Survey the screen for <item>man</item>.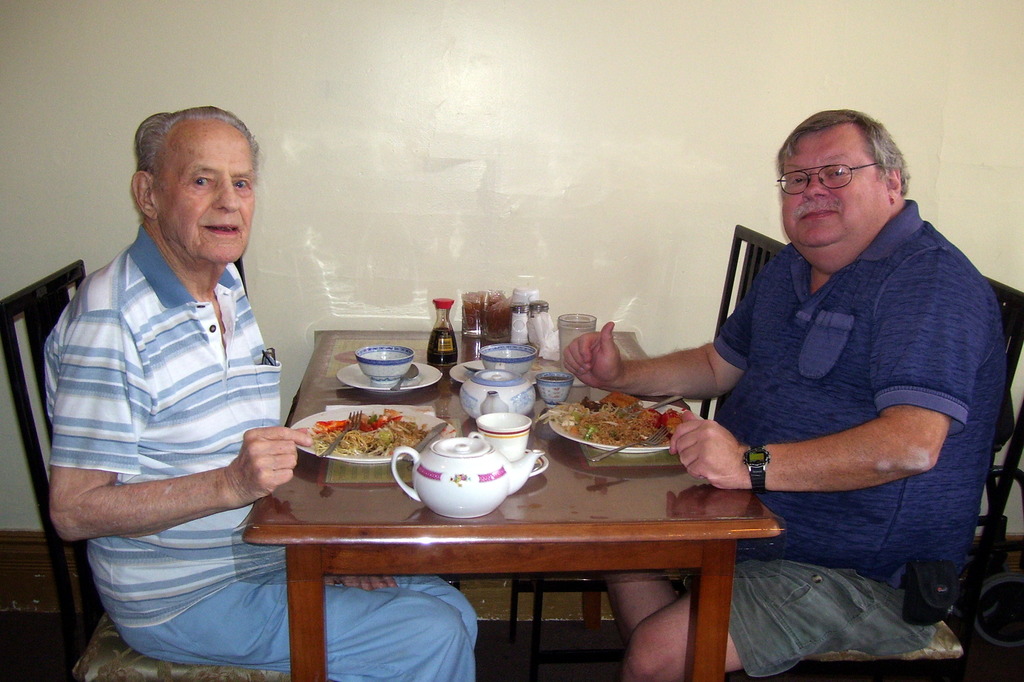
Survey found: <bbox>622, 86, 995, 654</bbox>.
